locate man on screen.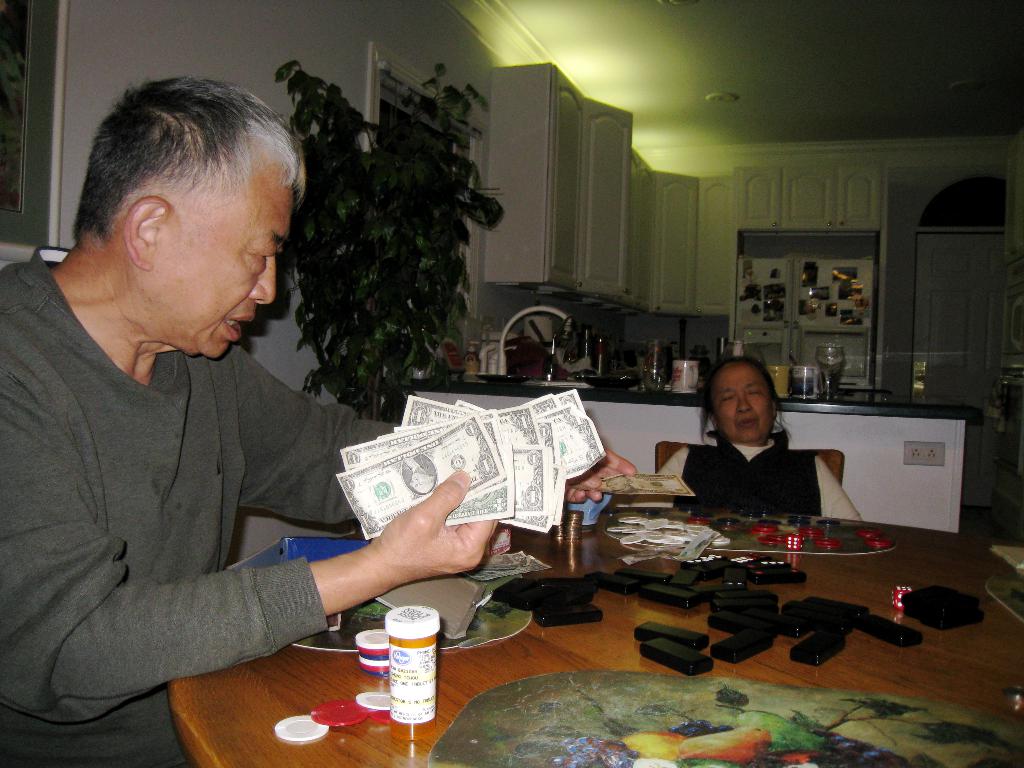
On screen at 0:77:633:767.
